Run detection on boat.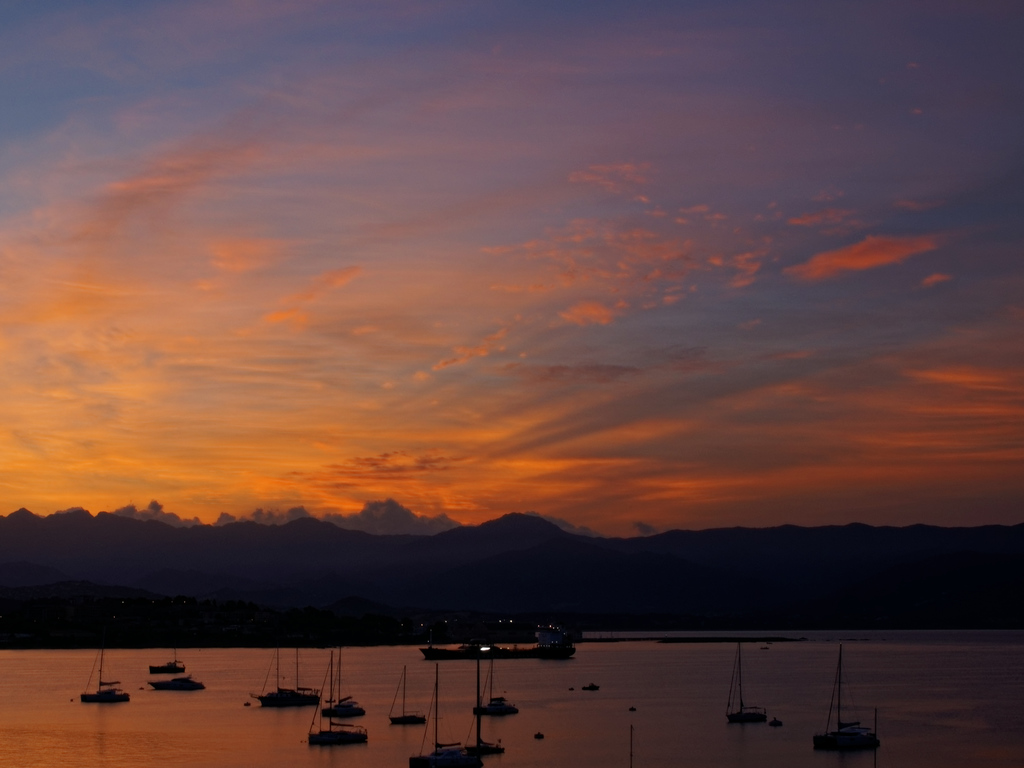
Result: <region>534, 732, 543, 738</region>.
